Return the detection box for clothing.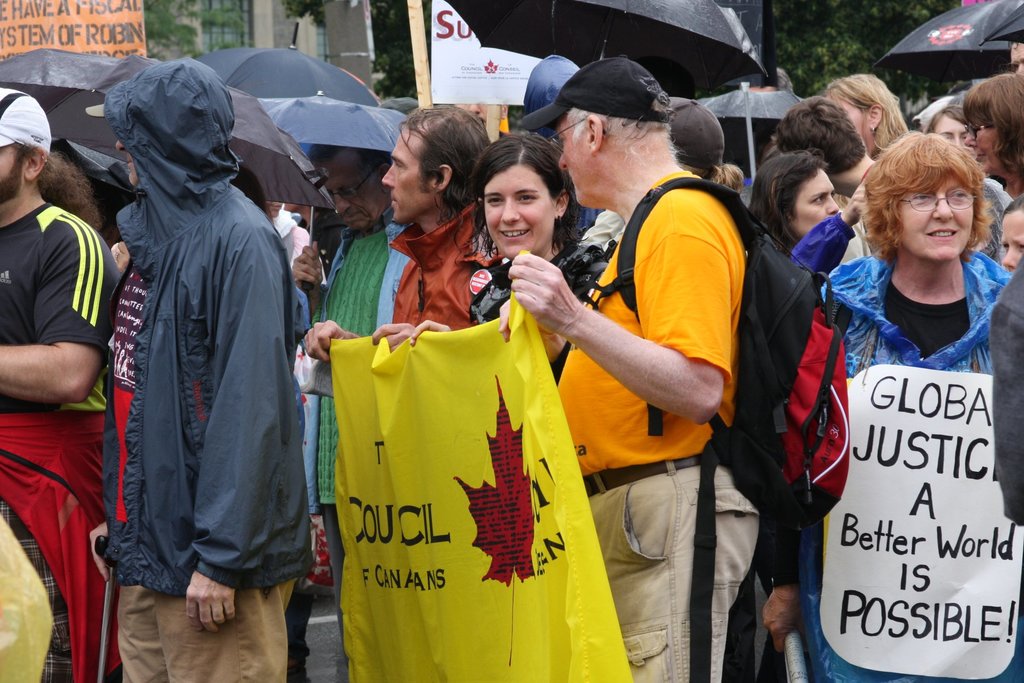
(left=772, top=247, right=1023, bottom=682).
